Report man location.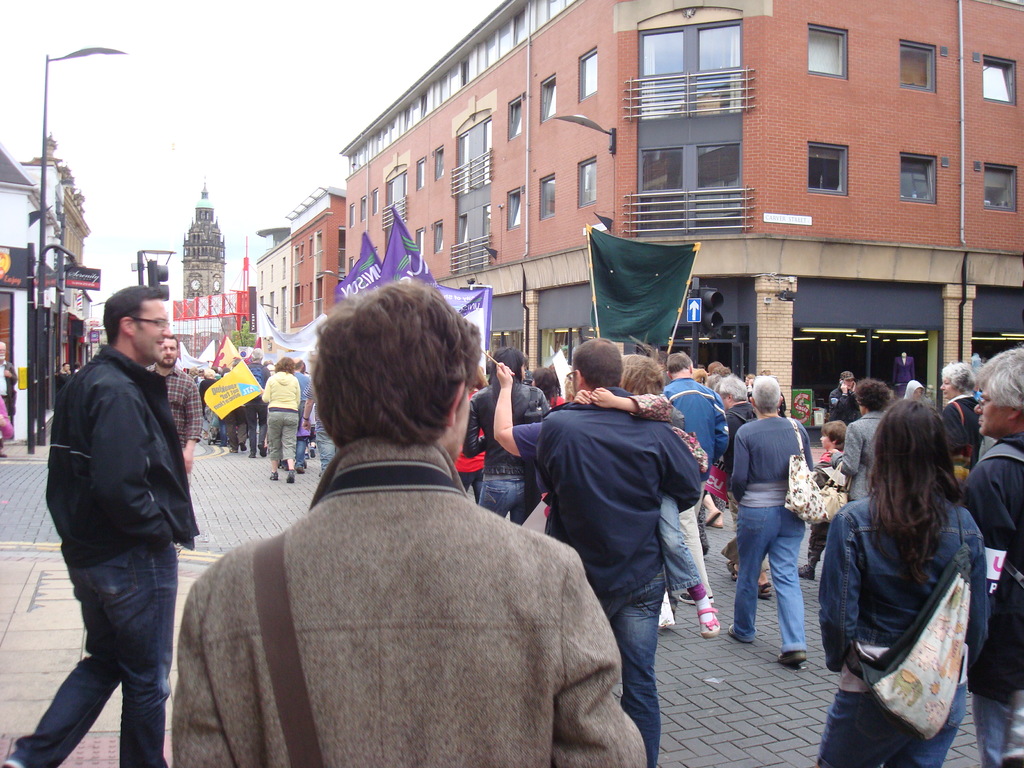
Report: locate(152, 331, 205, 480).
